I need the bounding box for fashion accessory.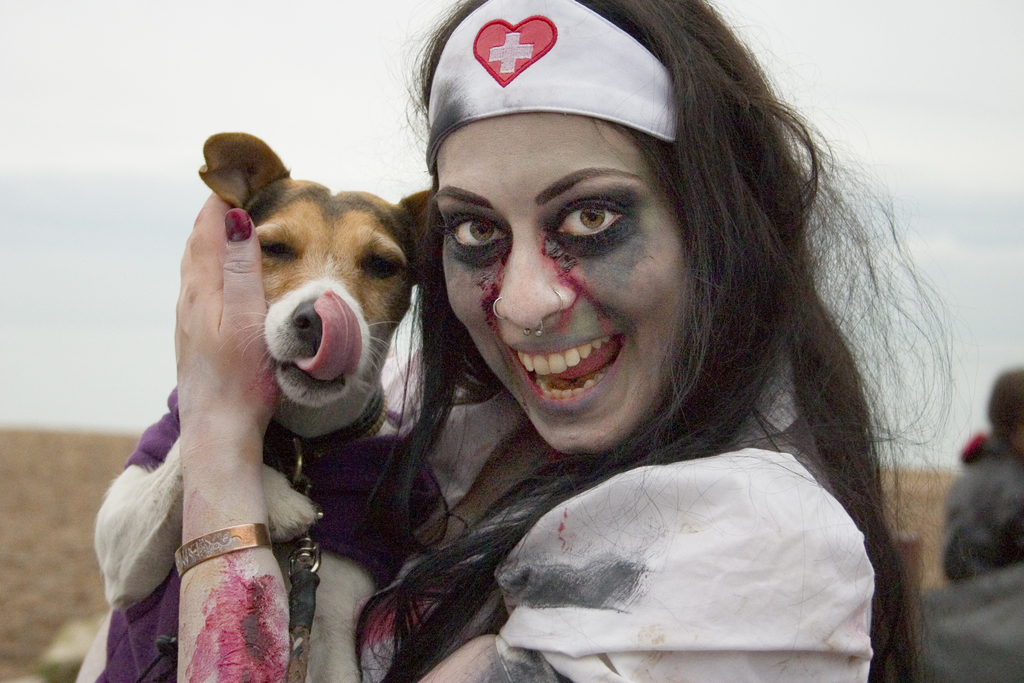
Here it is: [x1=522, y1=318, x2=541, y2=336].
